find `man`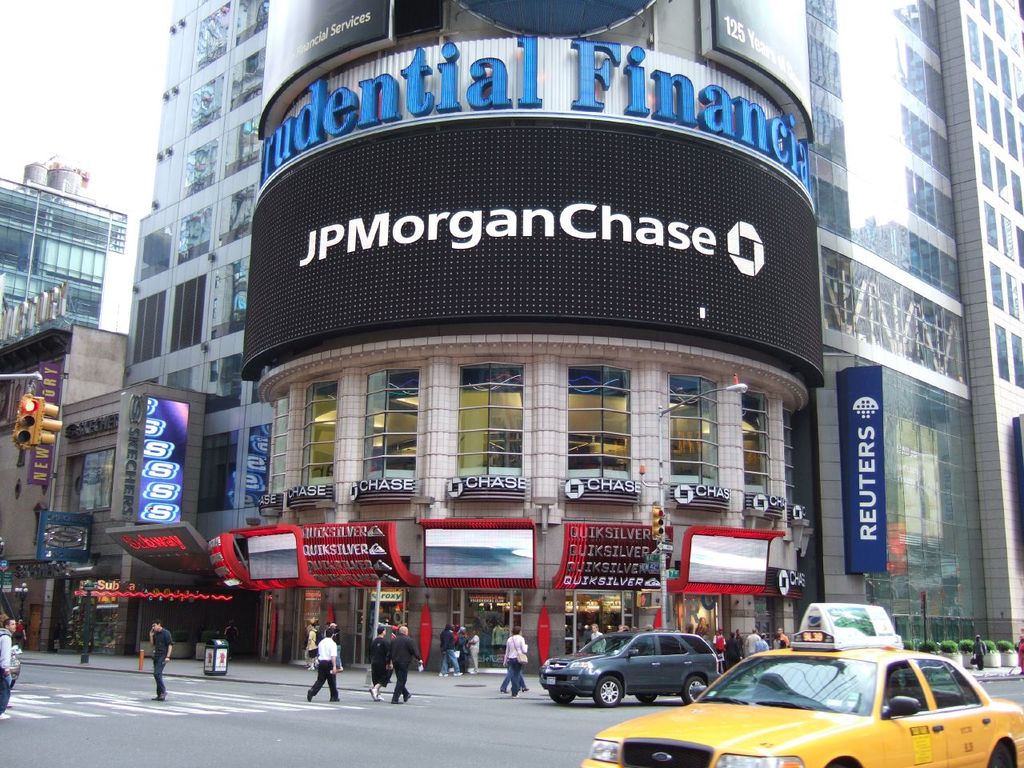
bbox(439, 624, 462, 676)
